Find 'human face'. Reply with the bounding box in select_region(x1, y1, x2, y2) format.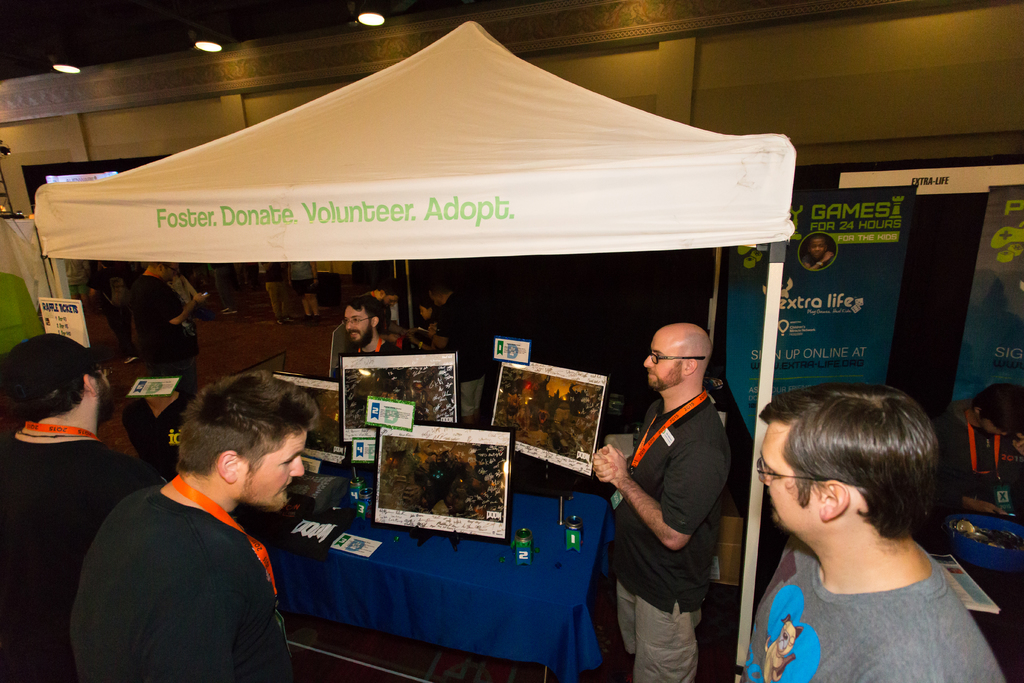
select_region(346, 307, 371, 345).
